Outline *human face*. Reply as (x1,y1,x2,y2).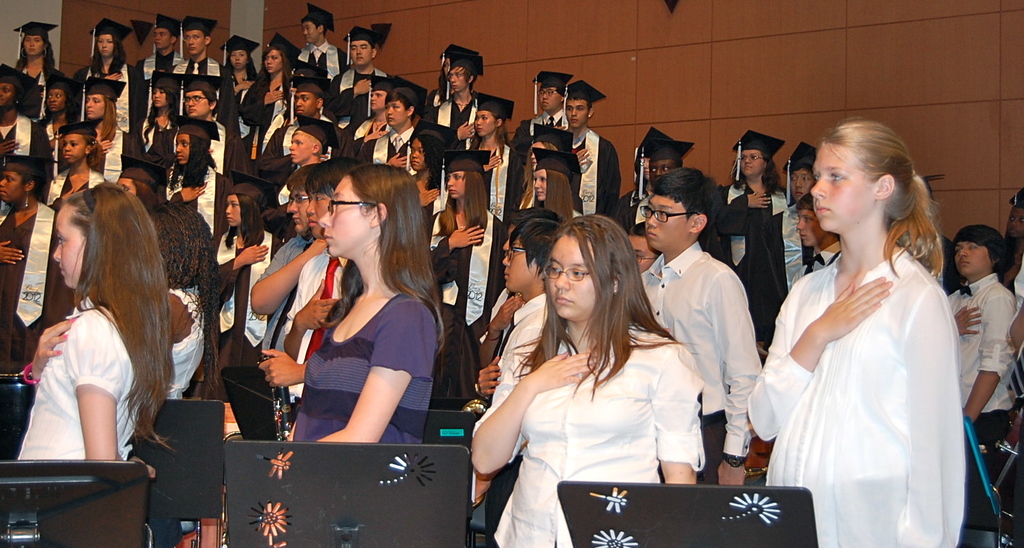
(475,114,496,138).
